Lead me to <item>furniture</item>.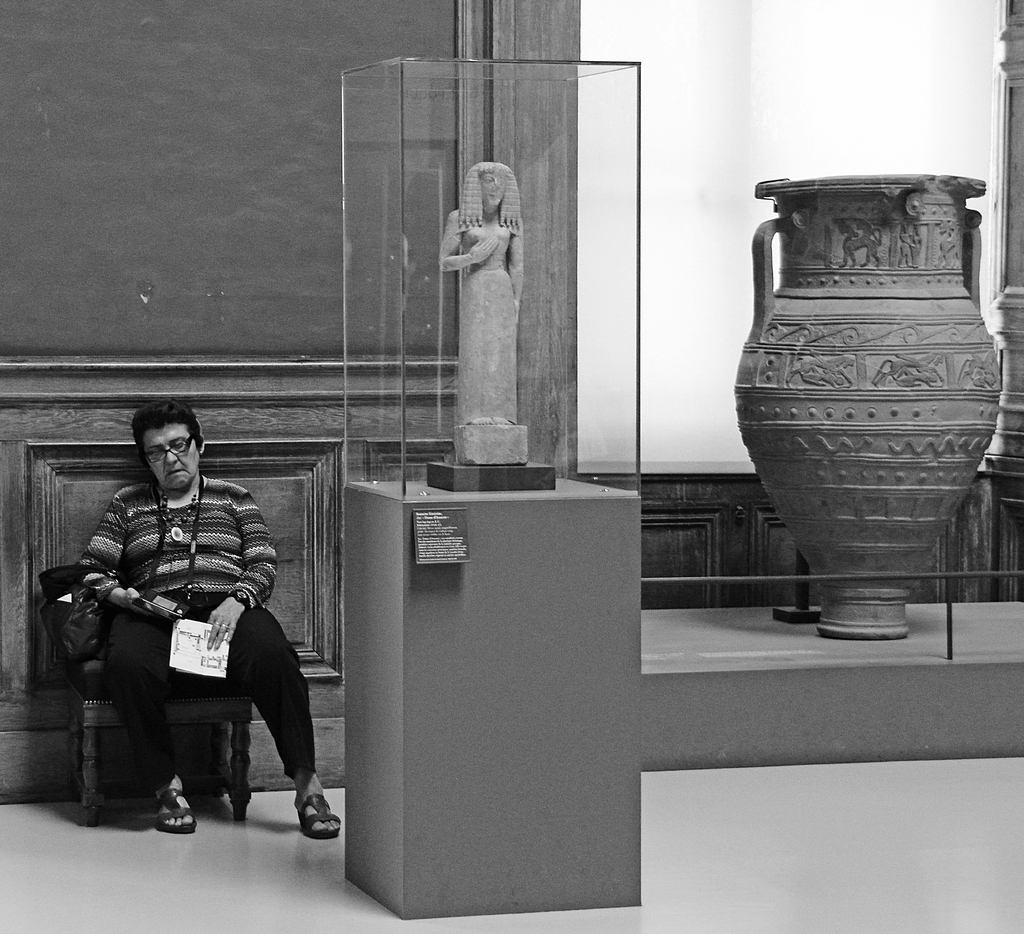
Lead to crop(77, 544, 263, 830).
